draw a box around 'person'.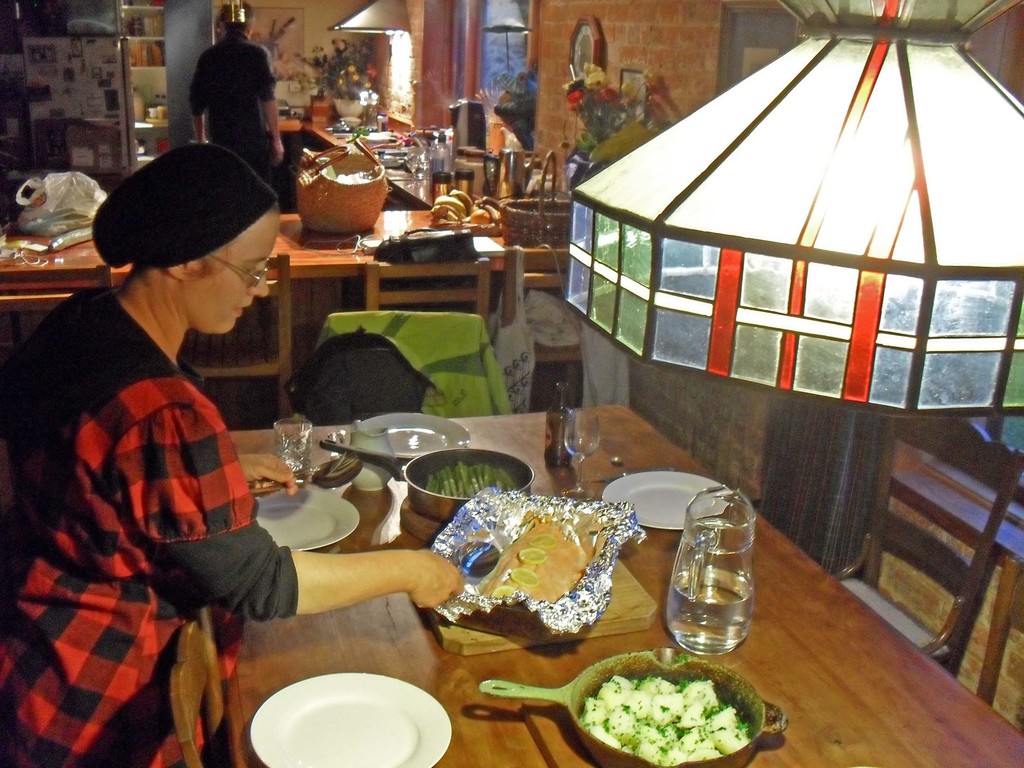
l=172, t=28, r=277, b=184.
